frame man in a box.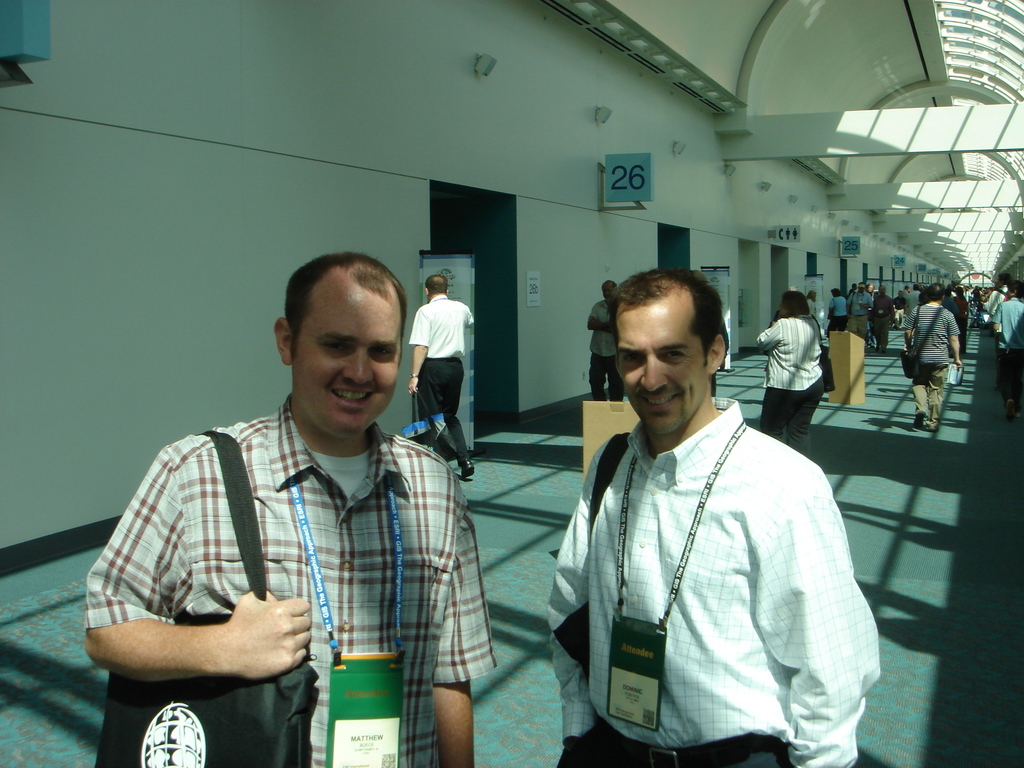
865, 283, 876, 294.
